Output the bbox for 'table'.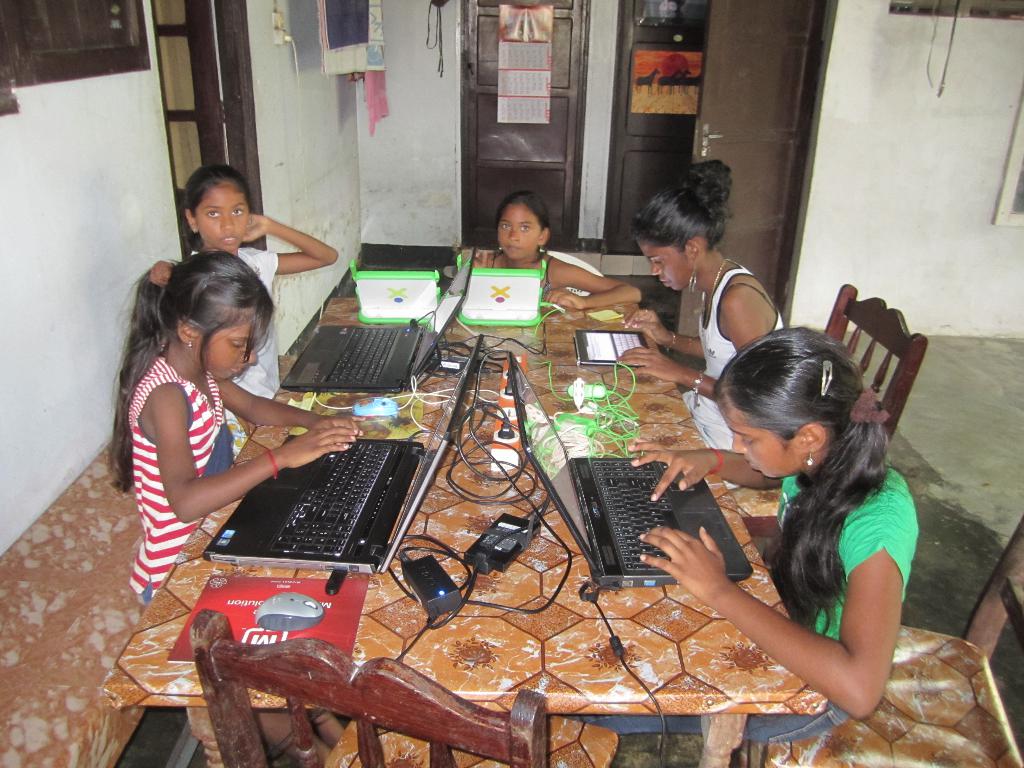
region(96, 295, 829, 767).
